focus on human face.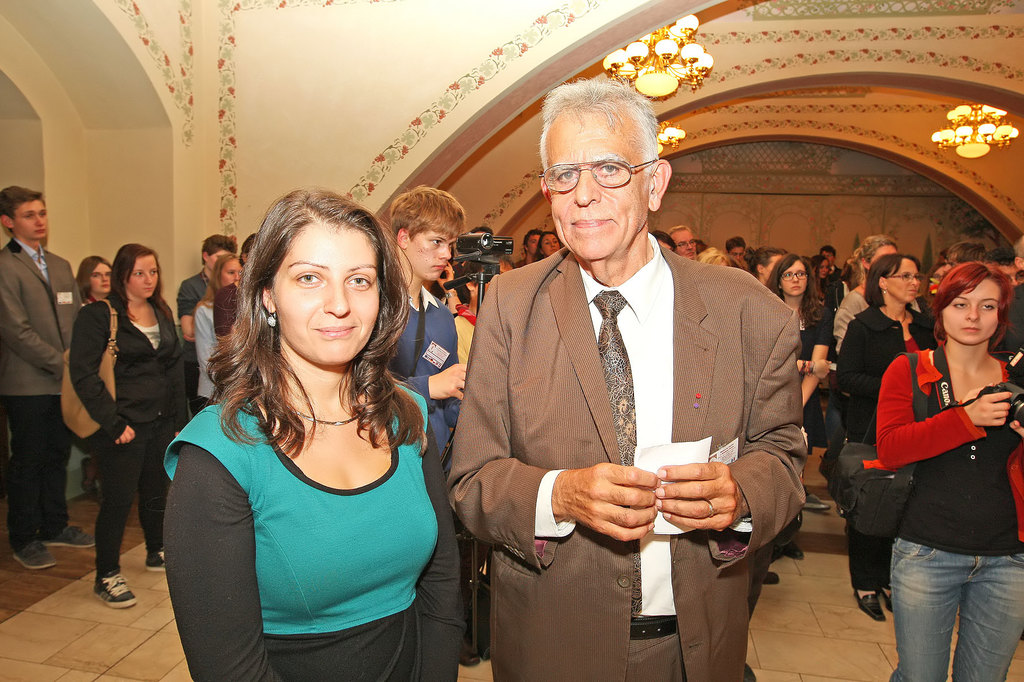
Focused at l=867, t=241, r=897, b=273.
